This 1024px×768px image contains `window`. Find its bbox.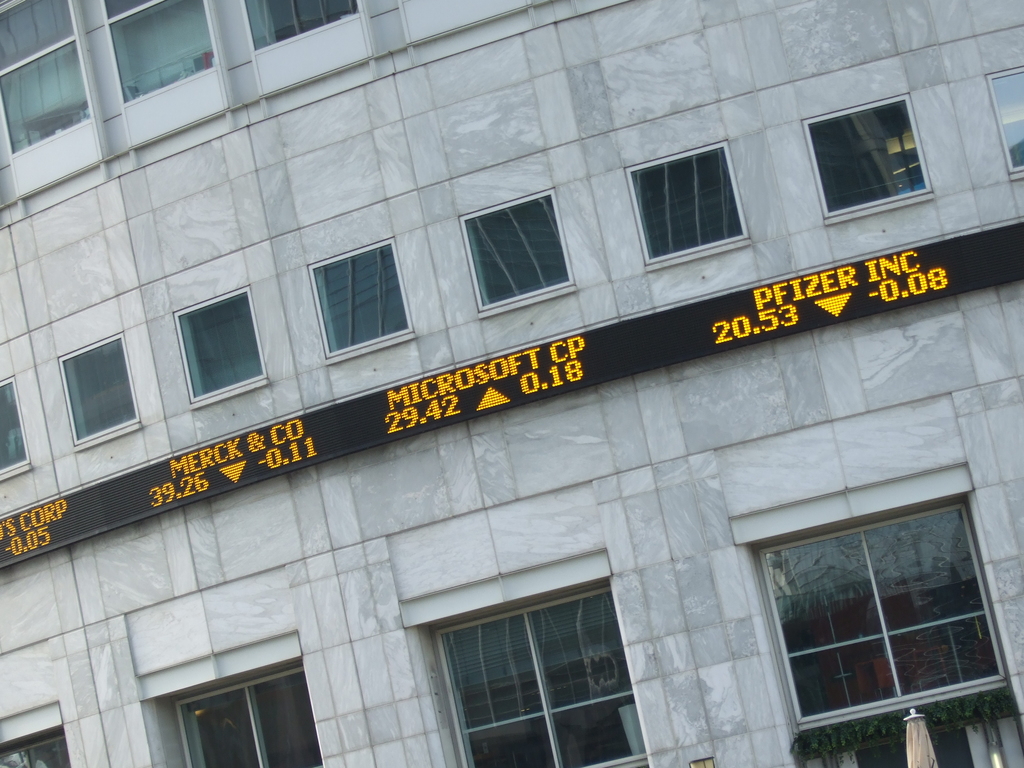
(x1=801, y1=88, x2=940, y2=223).
